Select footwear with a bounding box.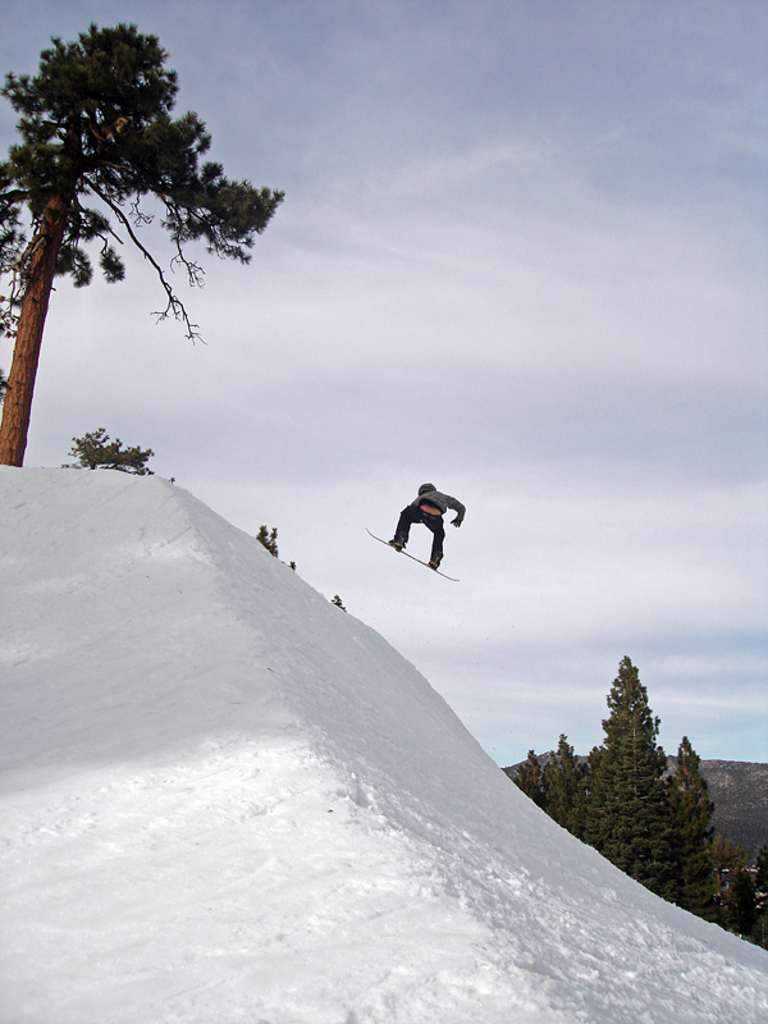
<box>430,557,439,567</box>.
